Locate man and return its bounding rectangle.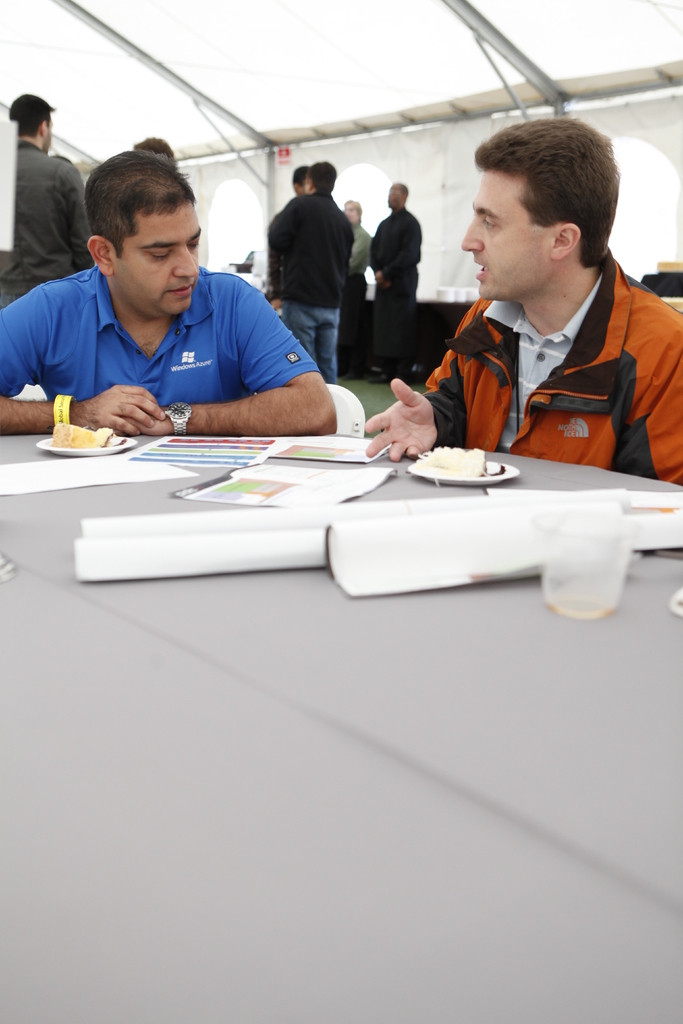
crop(0, 147, 336, 435).
